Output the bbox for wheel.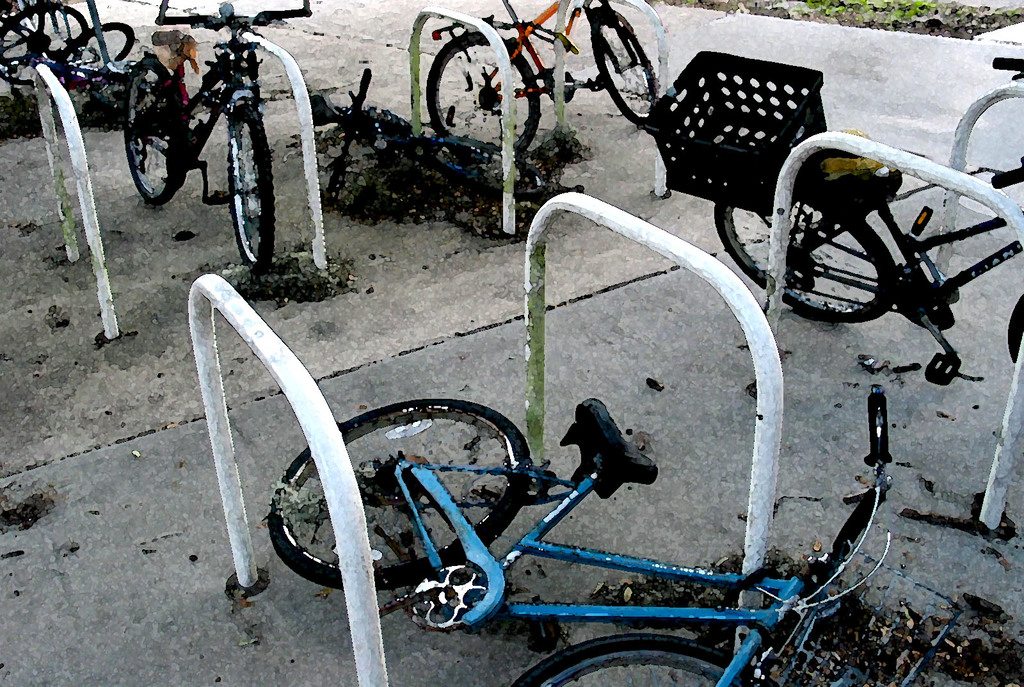
pyautogui.locateOnScreen(268, 399, 533, 592).
